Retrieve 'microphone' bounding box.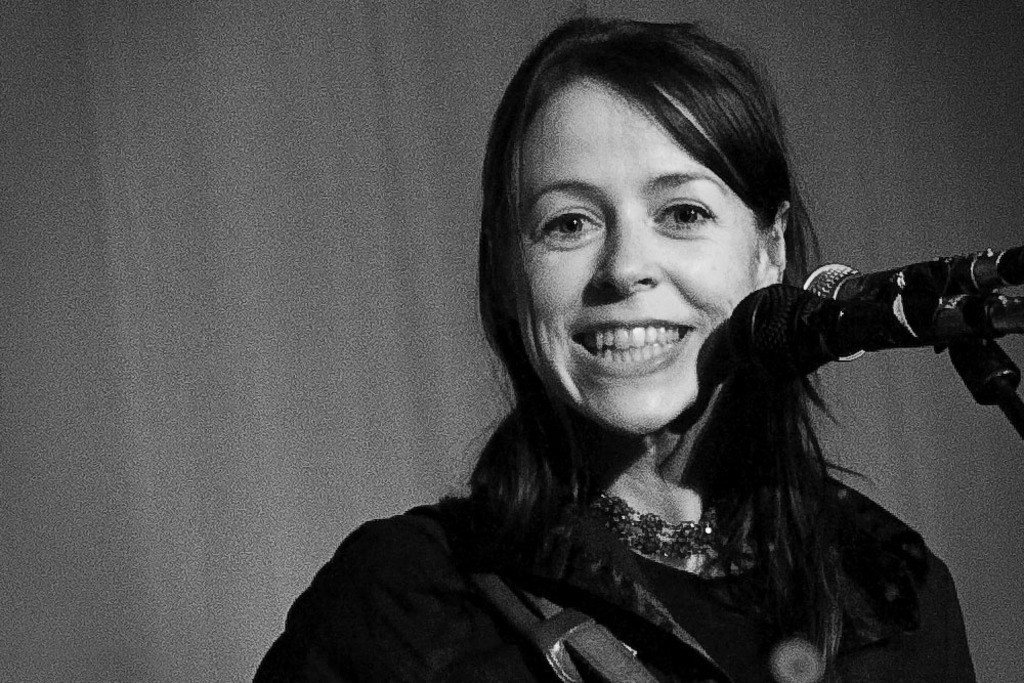
Bounding box: <bbox>794, 260, 1023, 362</bbox>.
